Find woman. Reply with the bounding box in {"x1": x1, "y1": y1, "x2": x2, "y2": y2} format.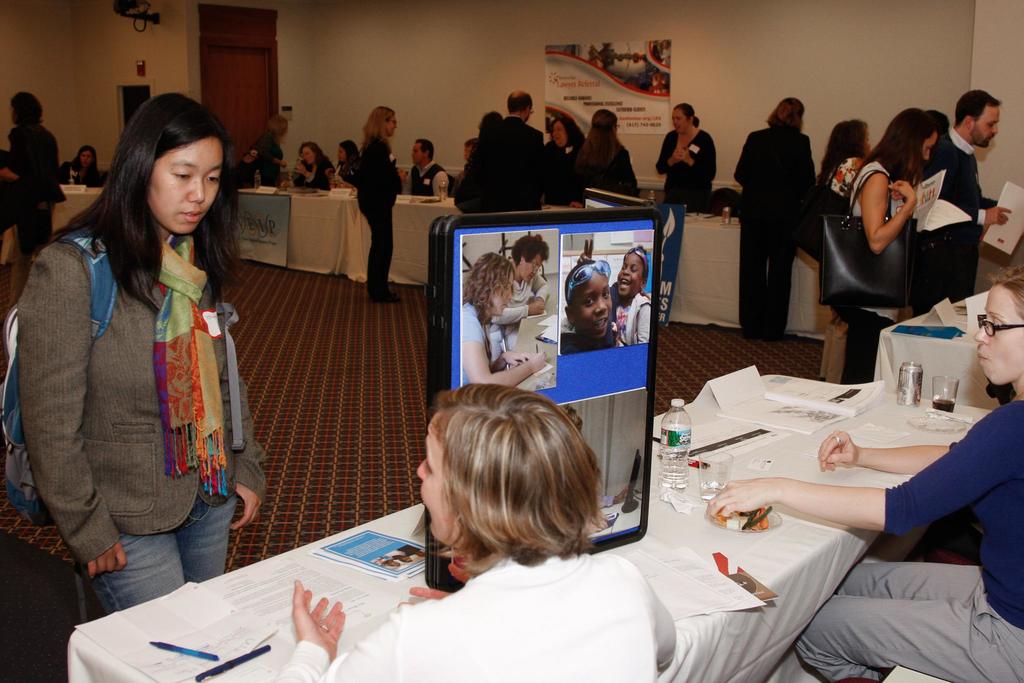
{"x1": 650, "y1": 102, "x2": 719, "y2": 213}.
